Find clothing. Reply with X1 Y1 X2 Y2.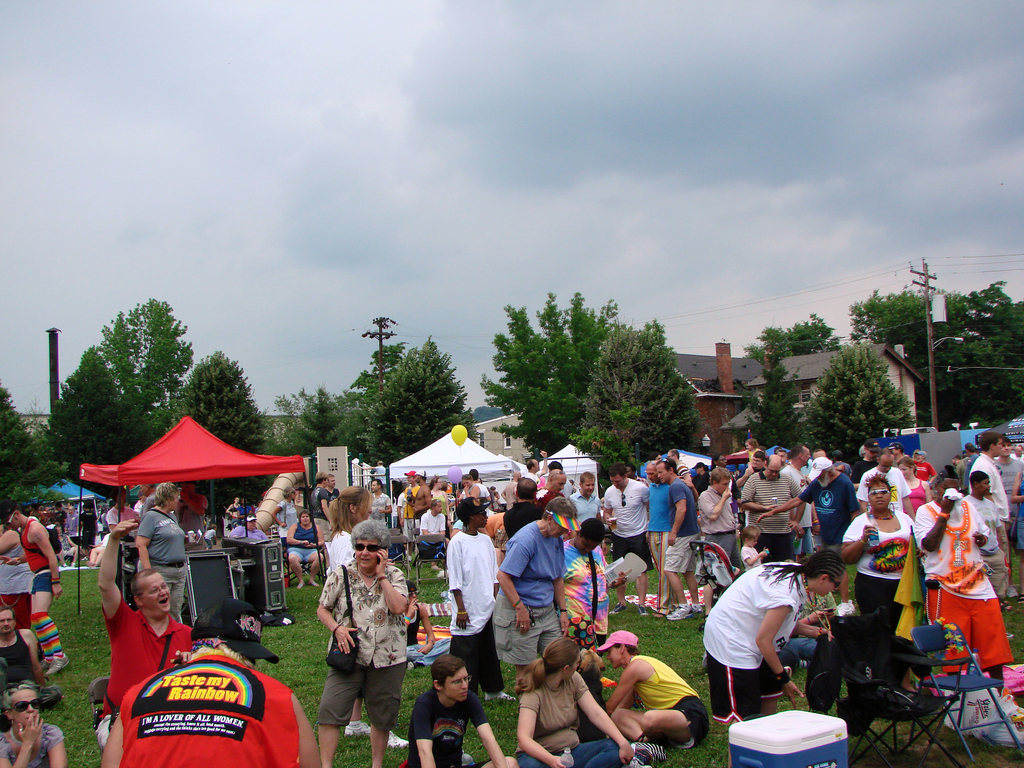
493 519 569 668.
